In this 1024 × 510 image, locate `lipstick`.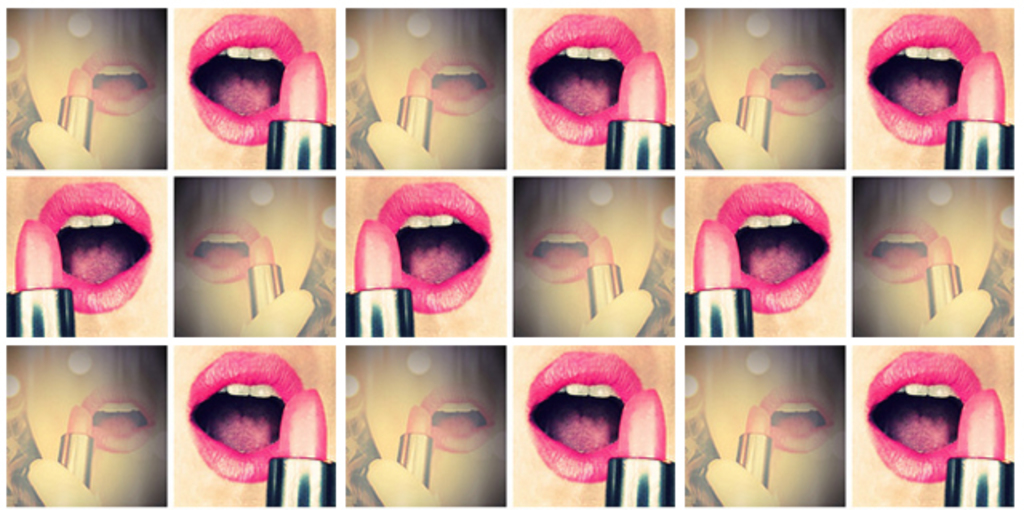
Bounding box: (left=586, top=235, right=627, bottom=315).
